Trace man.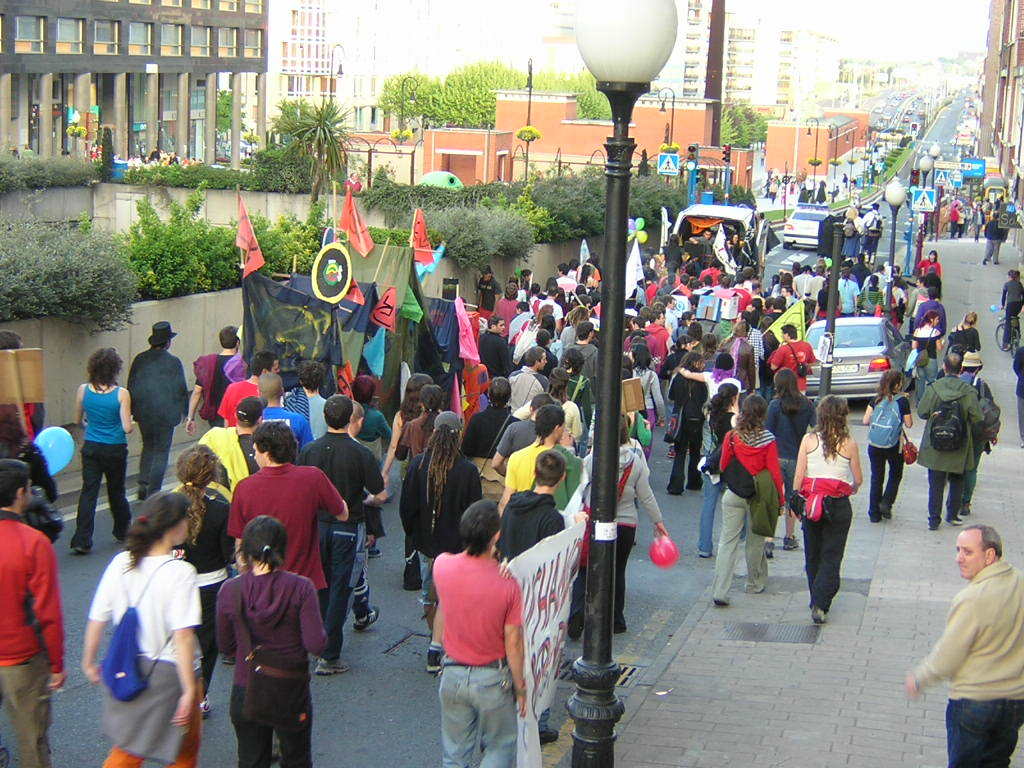
Traced to (x1=736, y1=311, x2=768, y2=391).
